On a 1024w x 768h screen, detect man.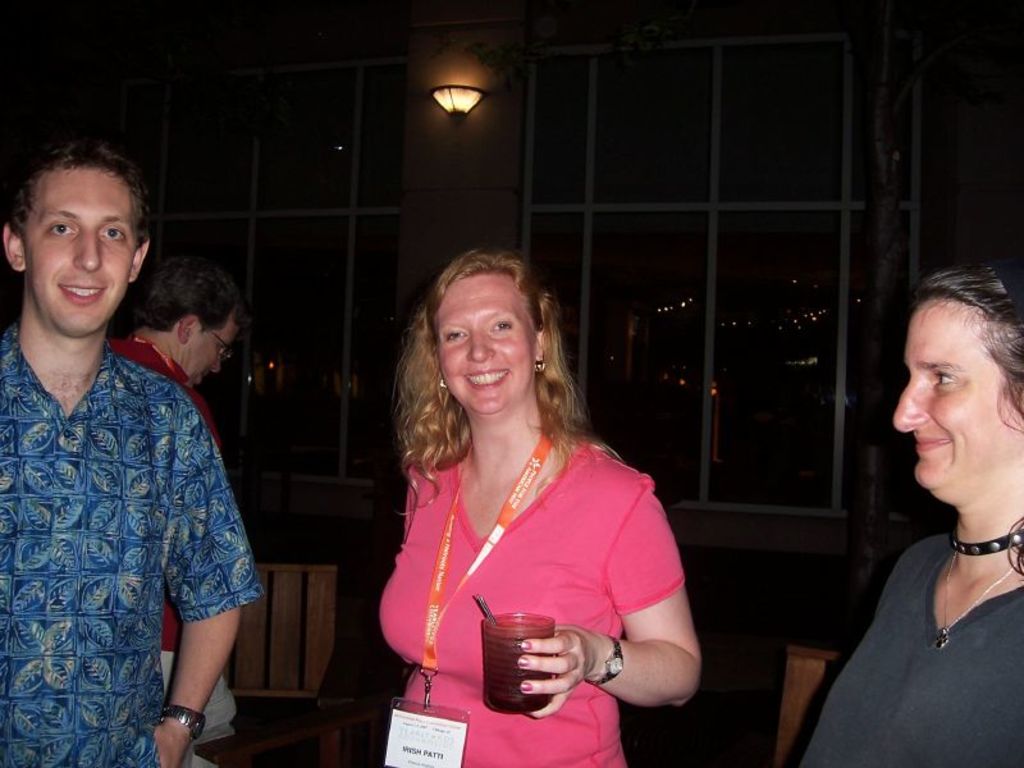
92 256 257 767.
